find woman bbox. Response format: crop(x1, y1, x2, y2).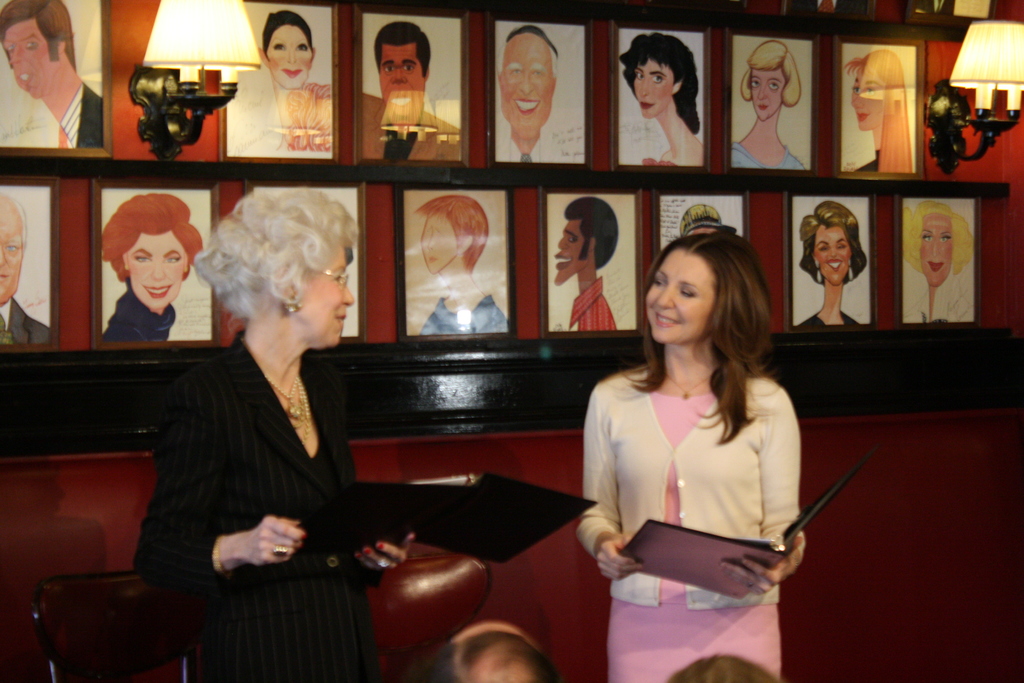
crop(234, 13, 326, 152).
